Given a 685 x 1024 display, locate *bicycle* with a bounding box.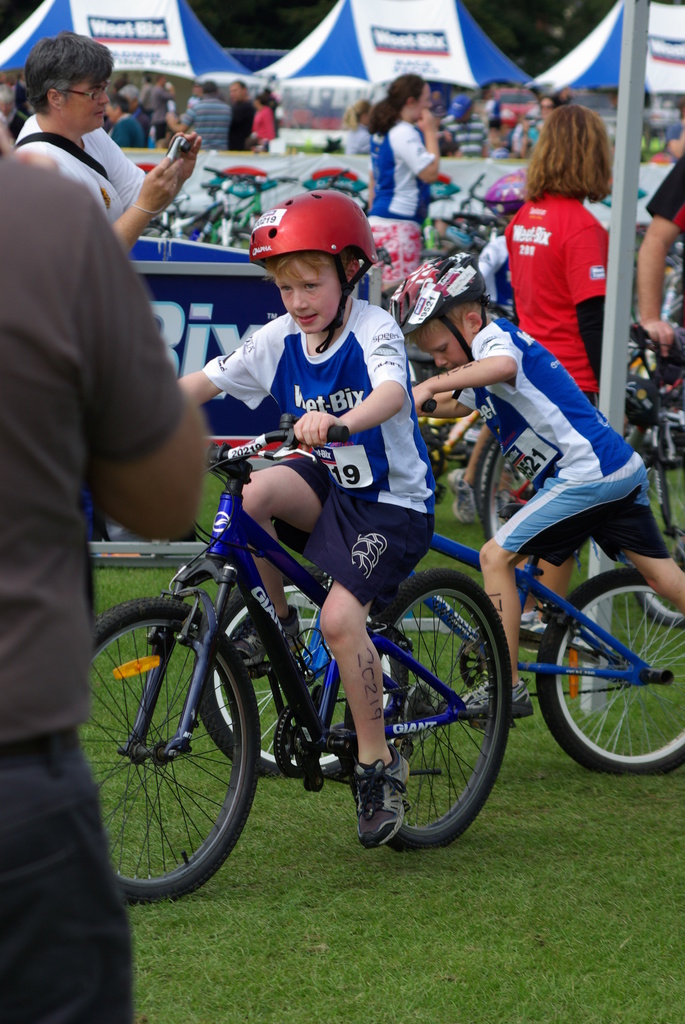
Located: pyautogui.locateOnScreen(88, 420, 523, 909).
